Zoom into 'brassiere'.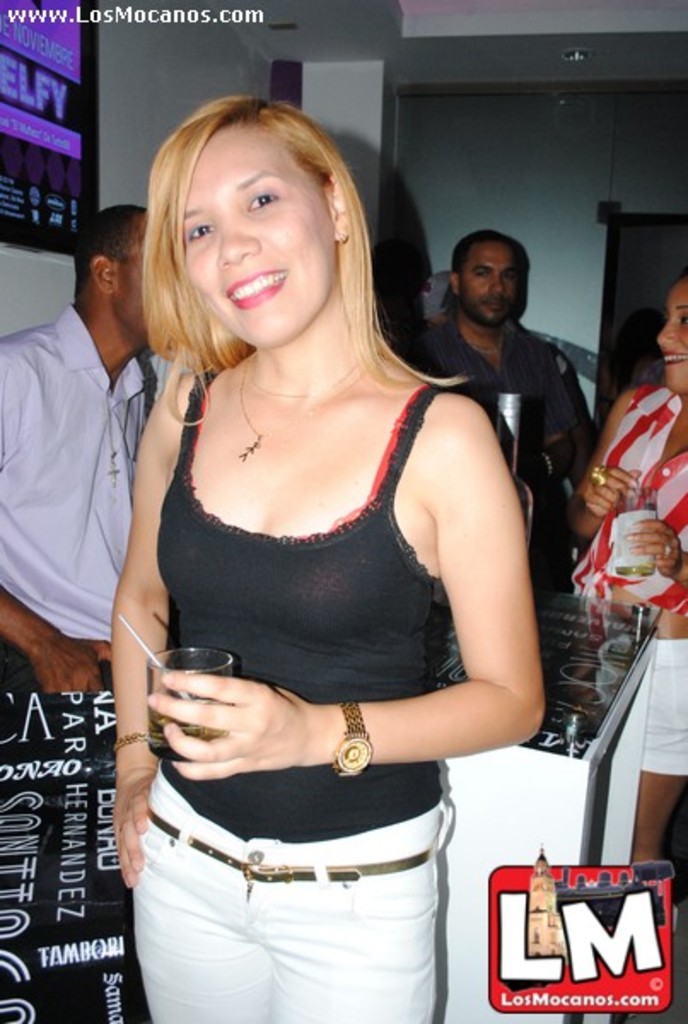
Zoom target: bbox(186, 375, 427, 541).
